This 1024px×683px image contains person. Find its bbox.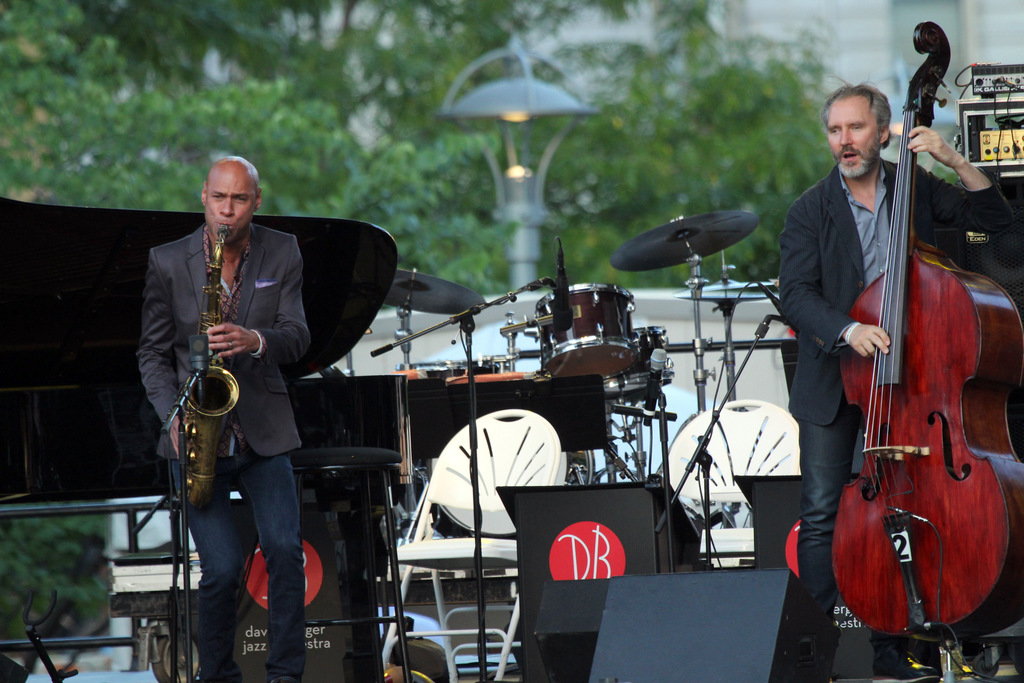
rect(777, 80, 1023, 664).
